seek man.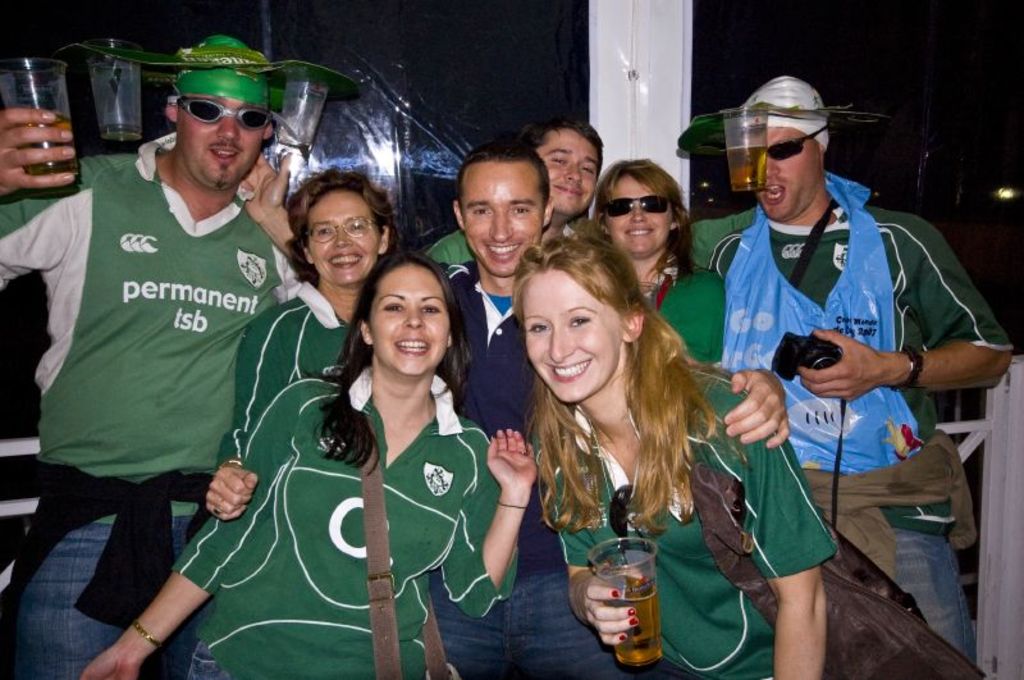
rect(685, 70, 1016, 661).
